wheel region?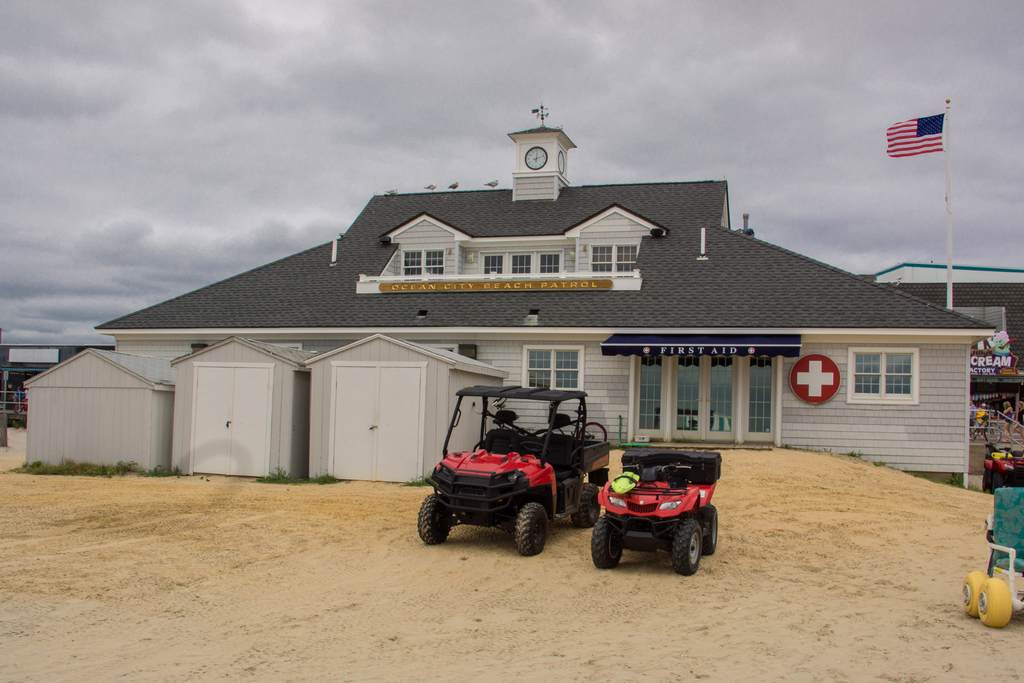
locate(983, 468, 989, 491)
